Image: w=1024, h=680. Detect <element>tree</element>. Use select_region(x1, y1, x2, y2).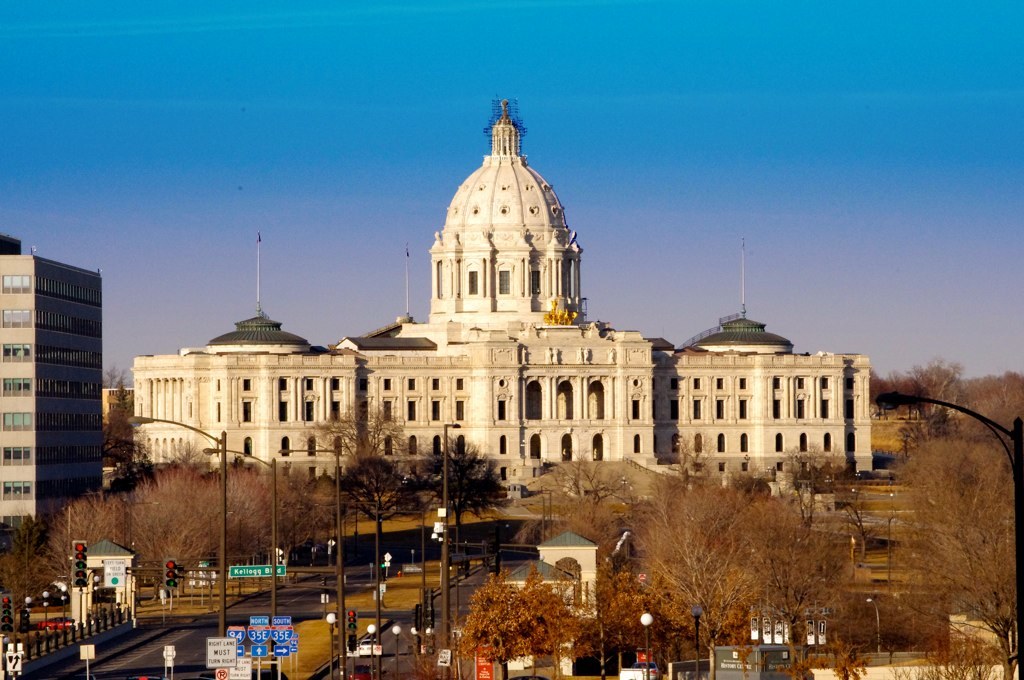
select_region(316, 397, 435, 621).
